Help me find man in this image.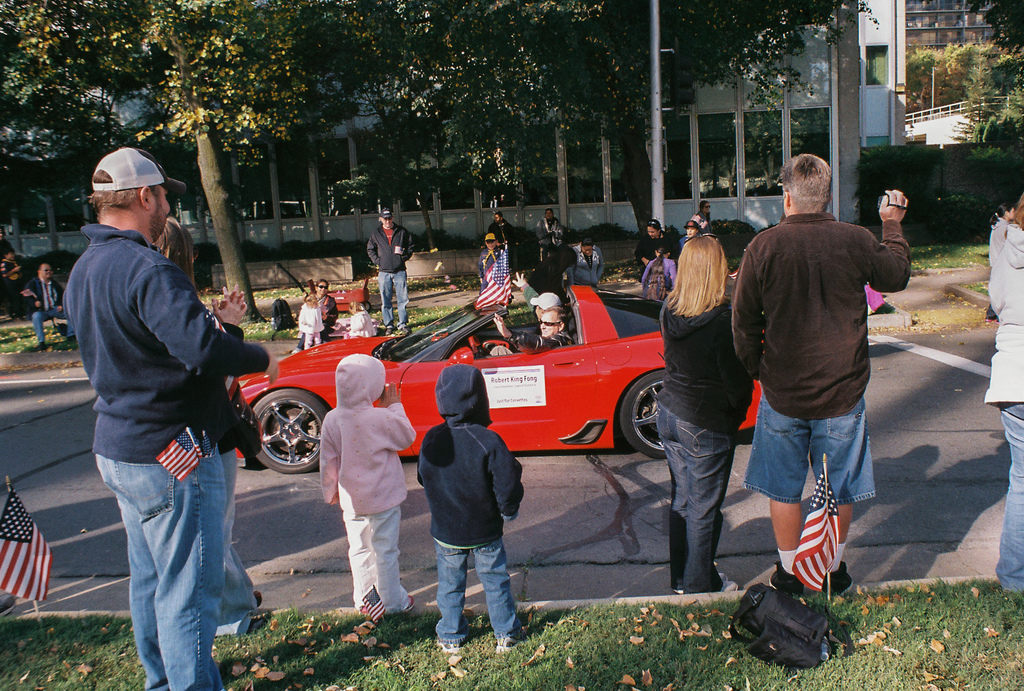
Found it: pyautogui.locateOnScreen(486, 303, 580, 359).
